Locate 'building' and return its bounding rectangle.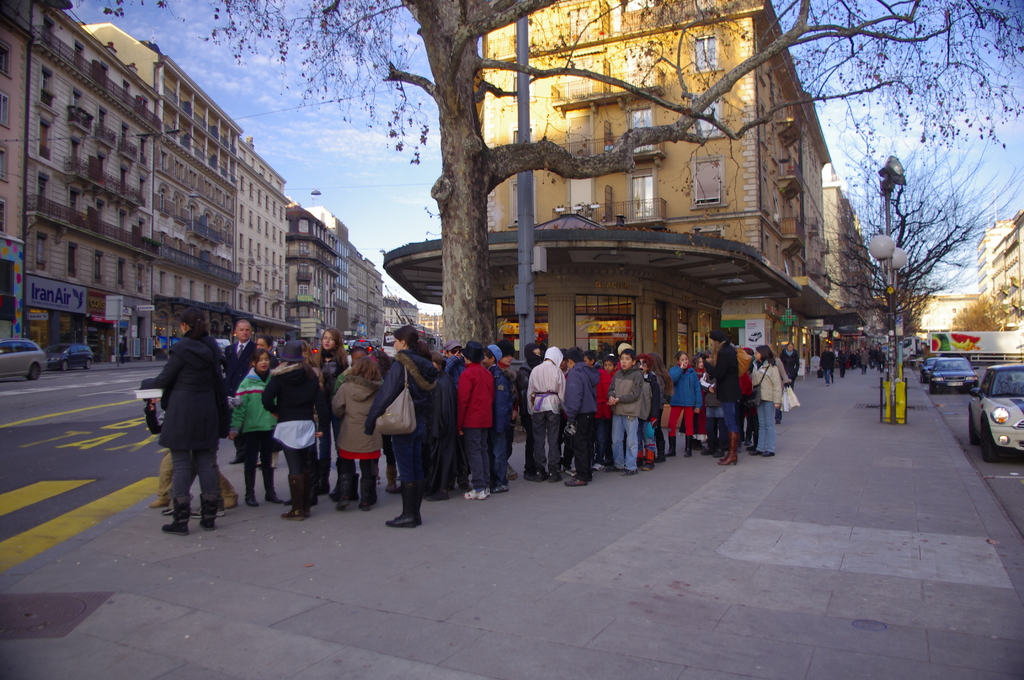
[915,293,973,335].
